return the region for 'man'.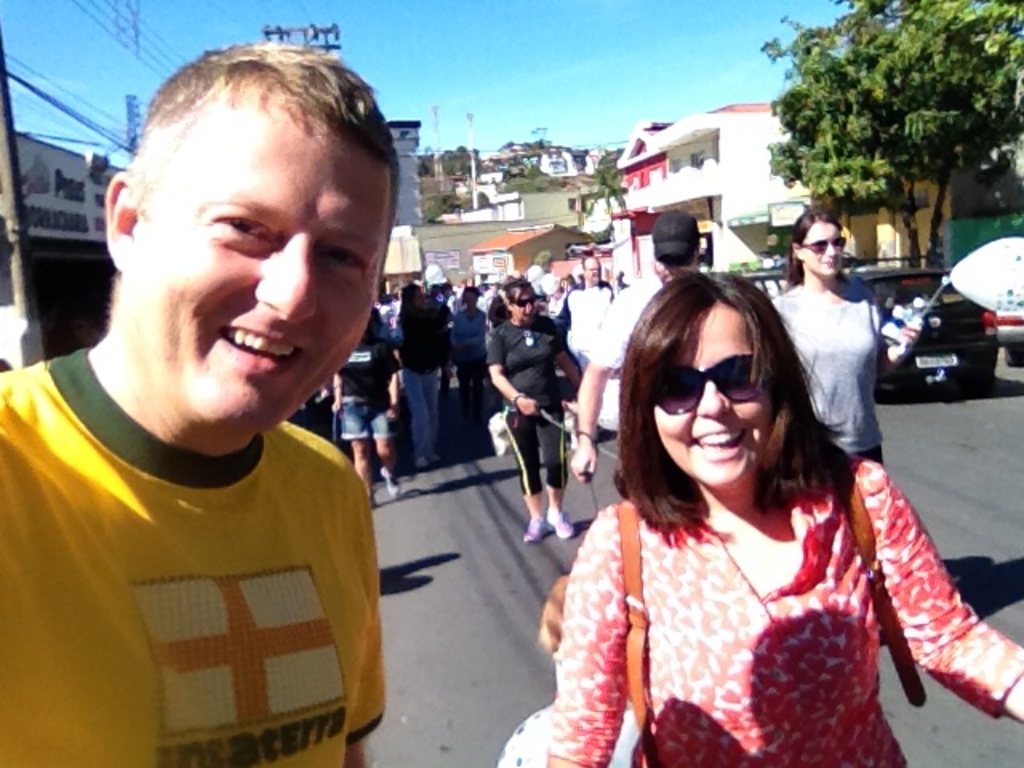
[left=552, top=245, right=624, bottom=437].
